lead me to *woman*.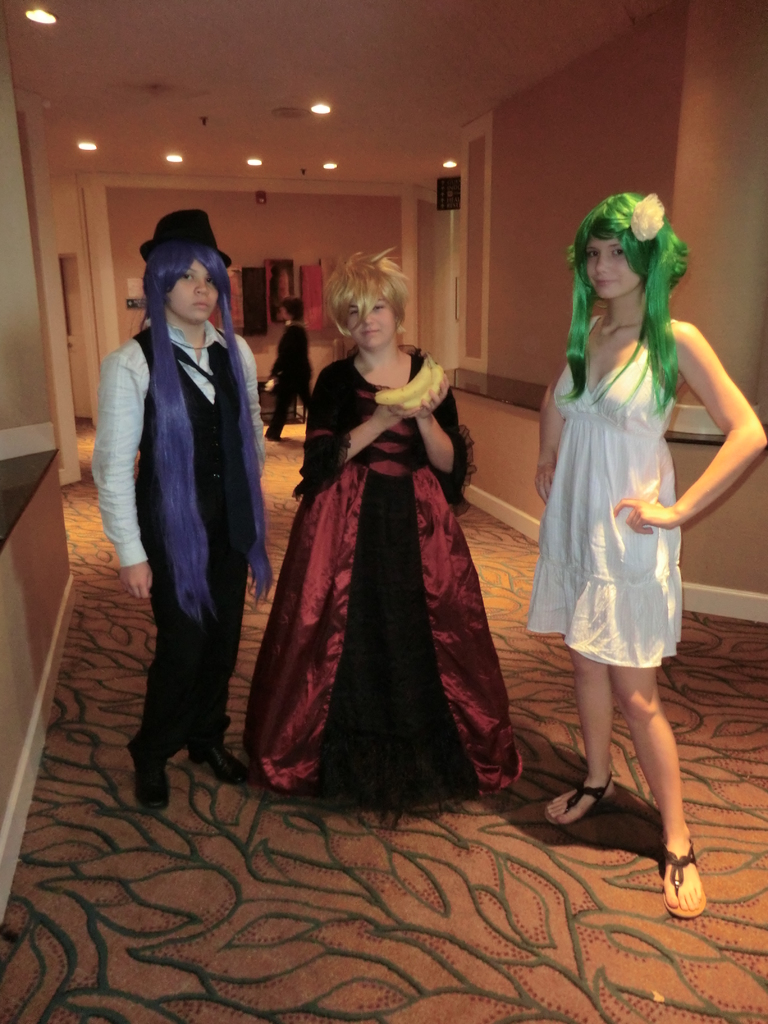
Lead to rect(537, 195, 767, 915).
